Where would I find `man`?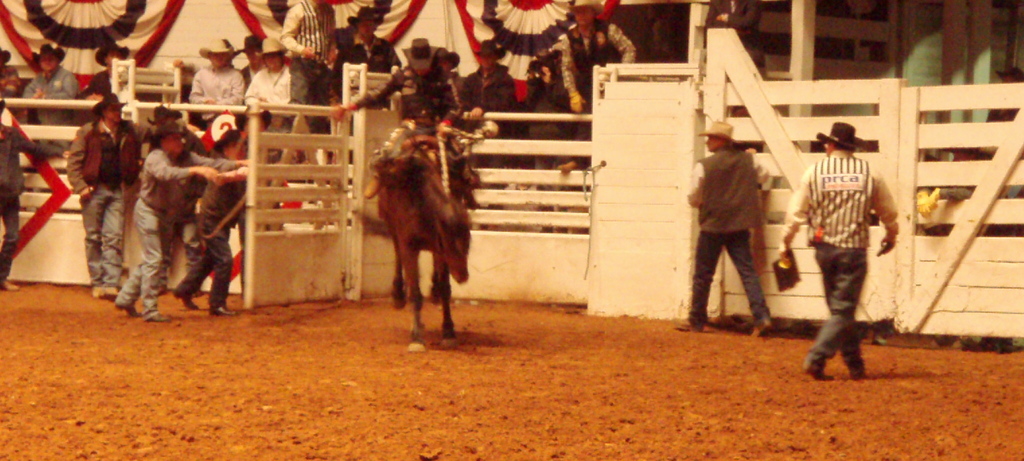
At x1=0 y1=97 x2=59 y2=292.
